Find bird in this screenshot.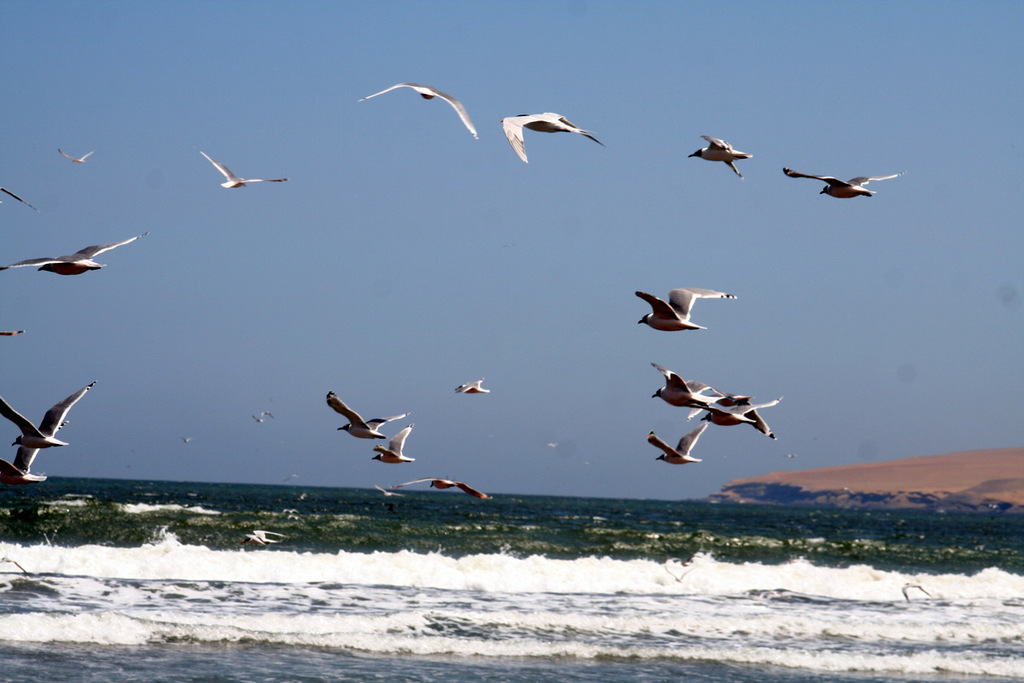
The bounding box for bird is Rect(777, 165, 905, 198).
